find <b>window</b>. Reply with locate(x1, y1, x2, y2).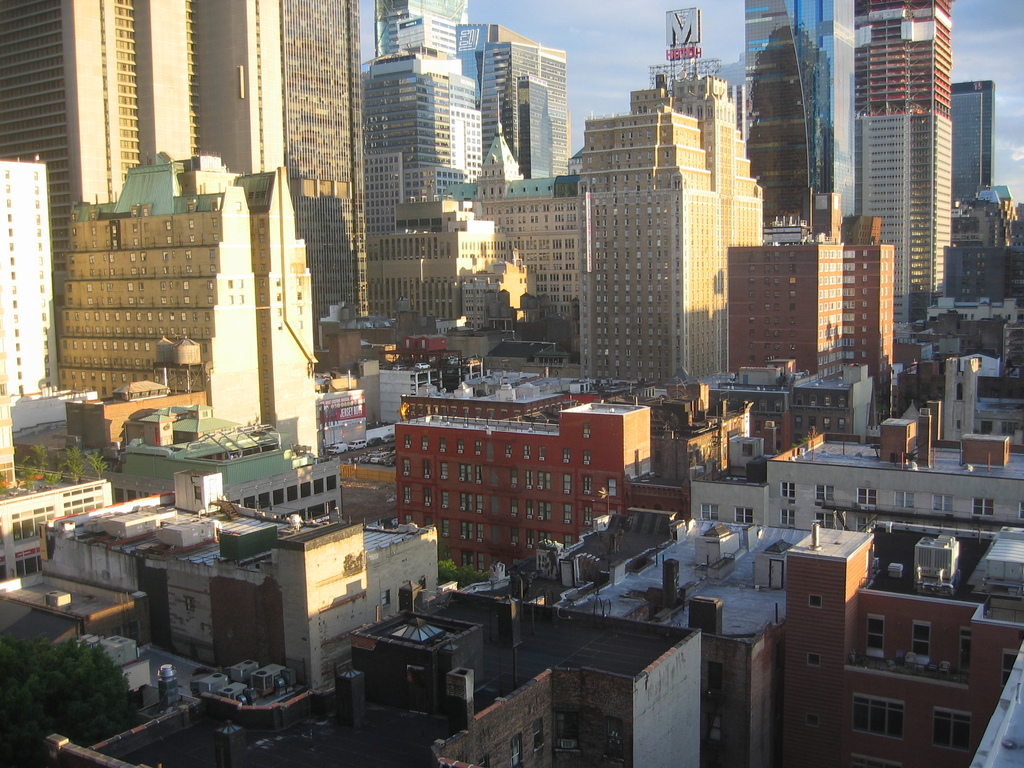
locate(561, 448, 572, 464).
